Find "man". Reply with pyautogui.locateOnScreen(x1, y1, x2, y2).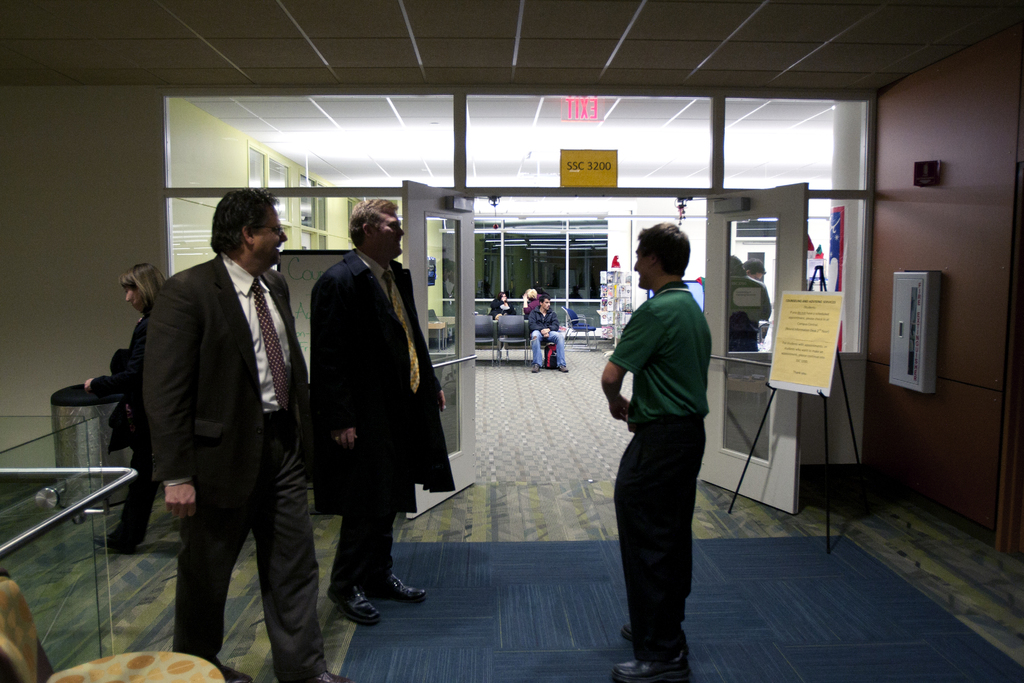
pyautogui.locateOnScreen(145, 186, 360, 682).
